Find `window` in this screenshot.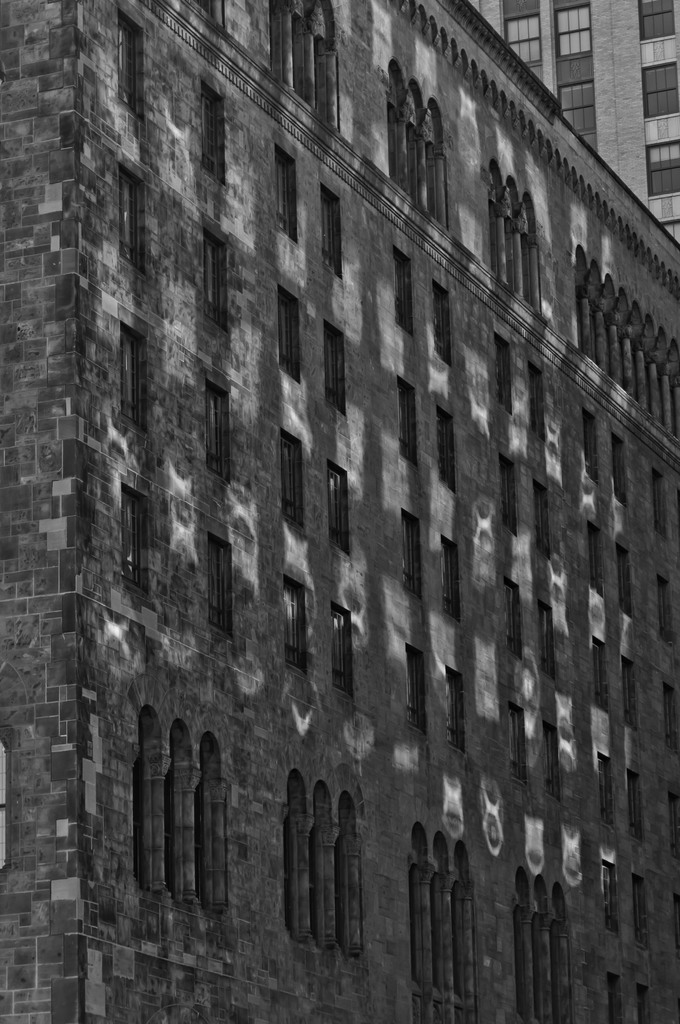
The bounding box for `window` is <box>284,575,307,673</box>.
